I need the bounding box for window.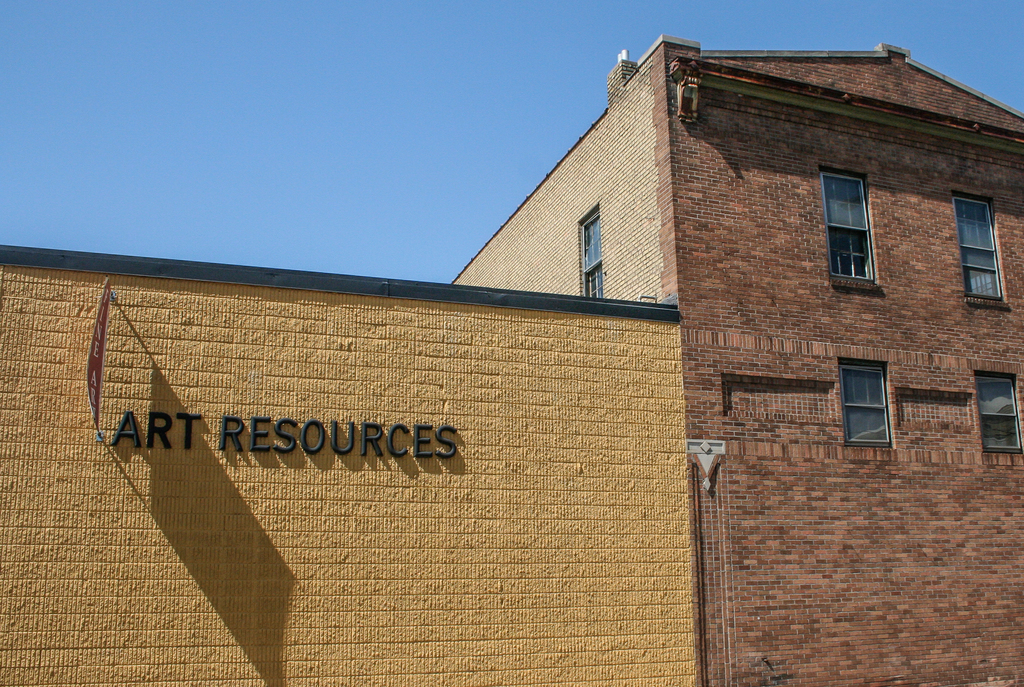
Here it is: select_region(821, 170, 875, 279).
